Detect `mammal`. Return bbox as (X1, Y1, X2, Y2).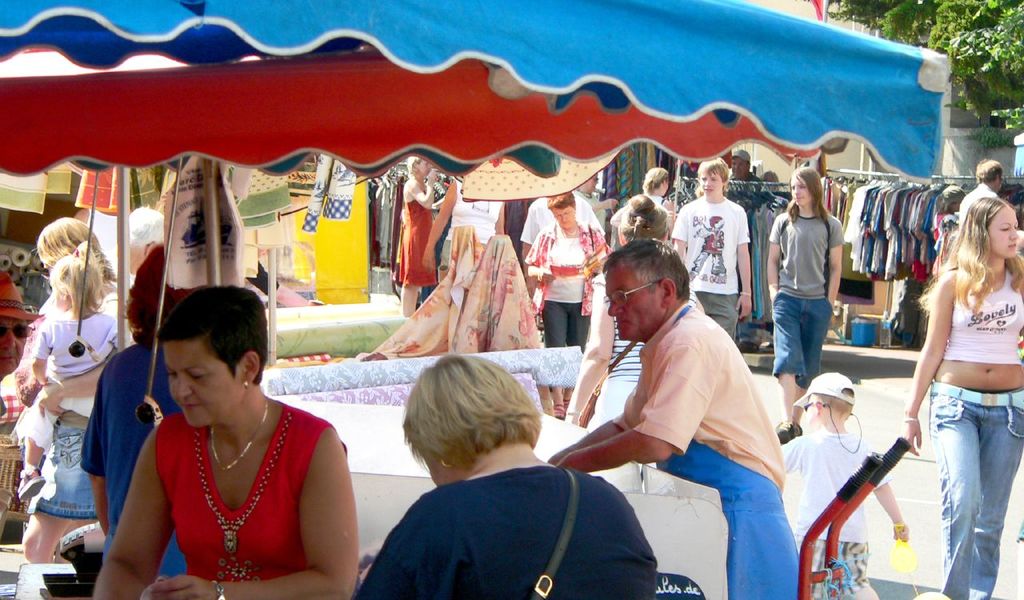
(354, 353, 658, 599).
